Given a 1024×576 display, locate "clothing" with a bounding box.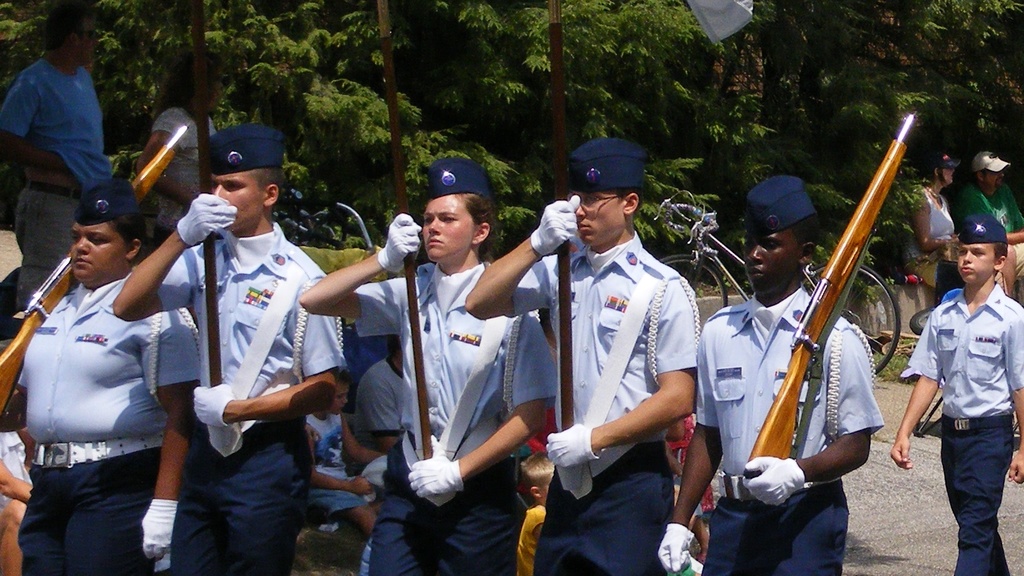
Located: detection(692, 275, 882, 575).
